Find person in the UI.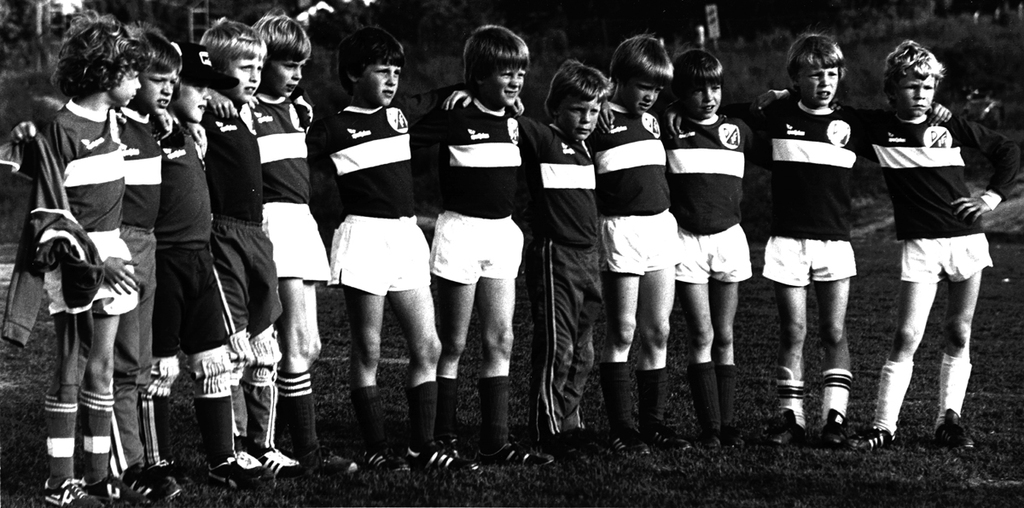
UI element at <region>308, 26, 462, 464</region>.
